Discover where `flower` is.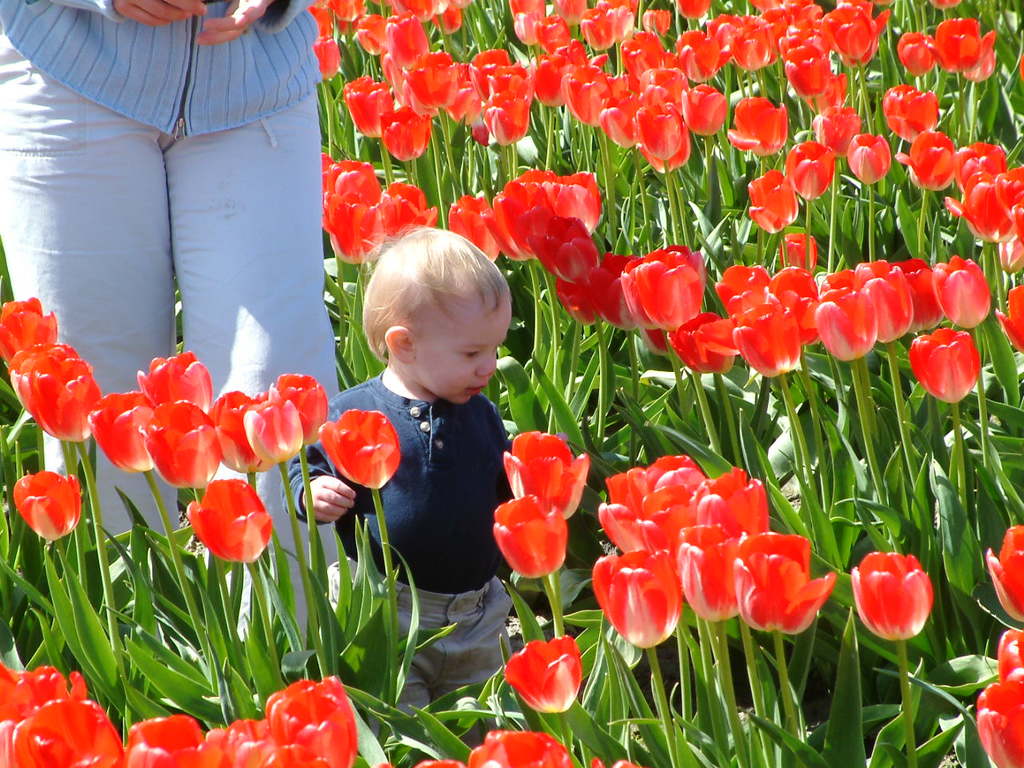
Discovered at detection(493, 490, 566, 578).
